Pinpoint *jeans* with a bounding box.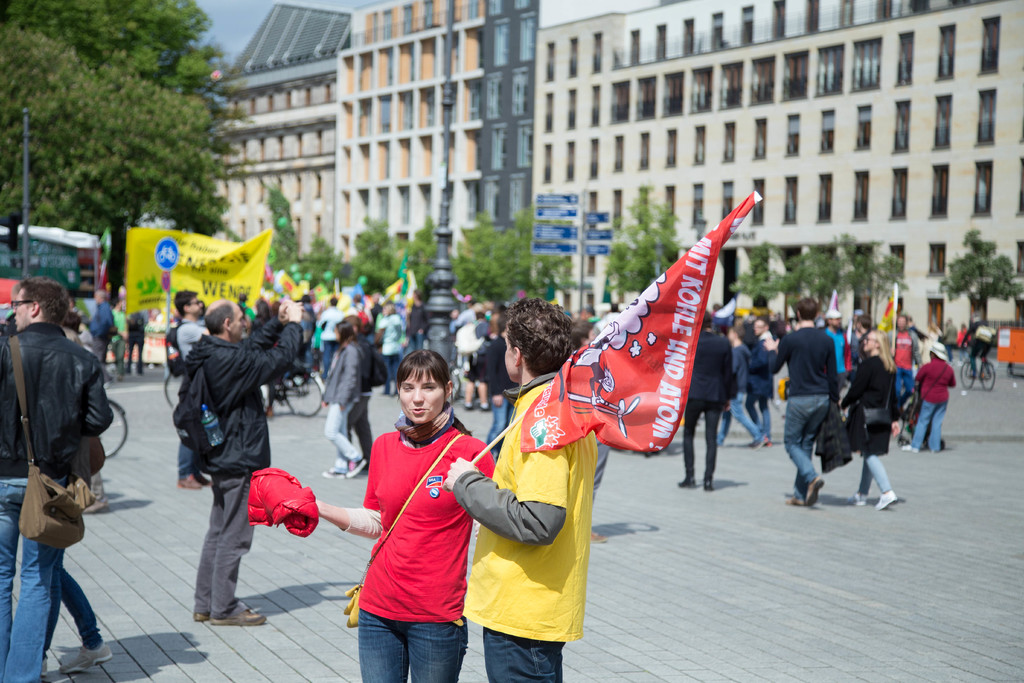
Rect(384, 354, 403, 392).
